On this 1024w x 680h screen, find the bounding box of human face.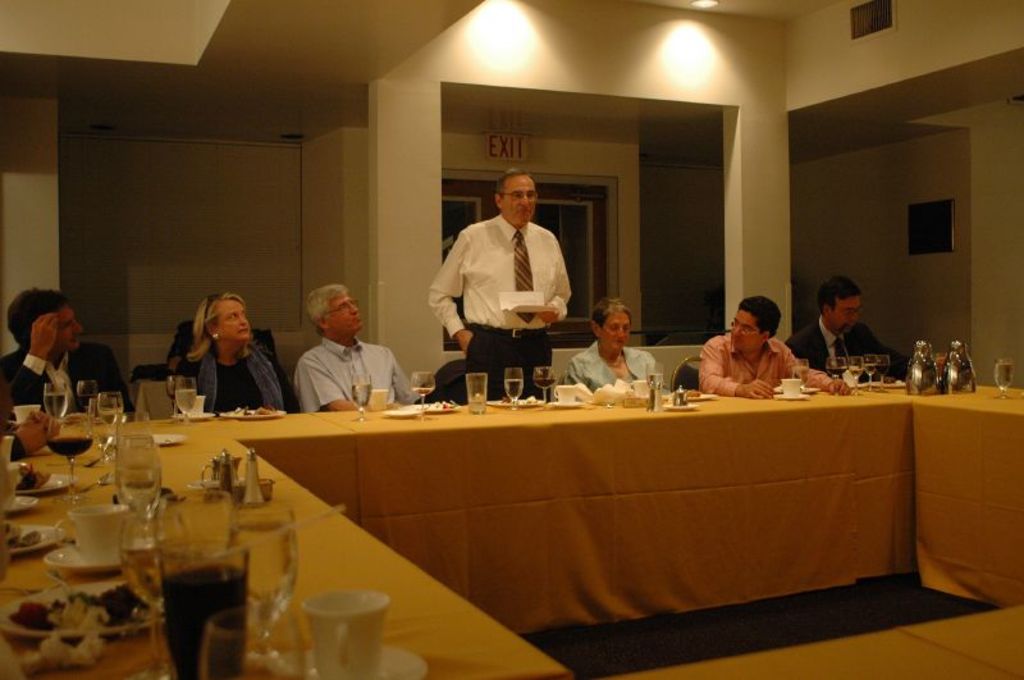
Bounding box: 328, 298, 364, 333.
